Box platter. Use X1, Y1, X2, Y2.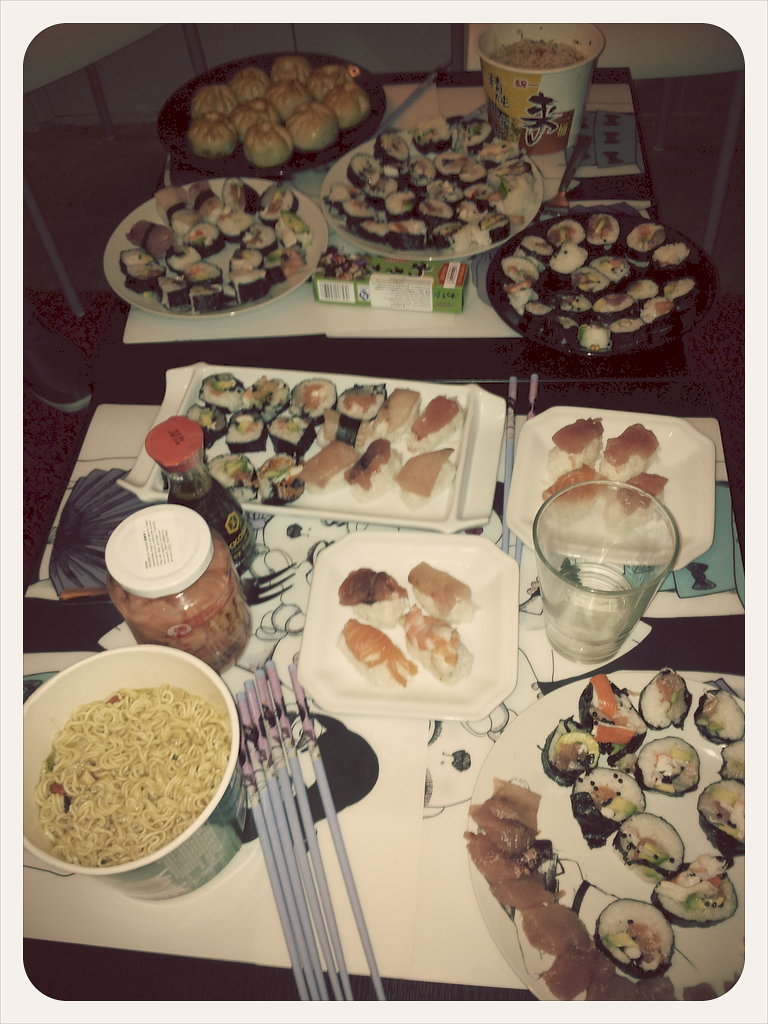
475, 196, 720, 365.
